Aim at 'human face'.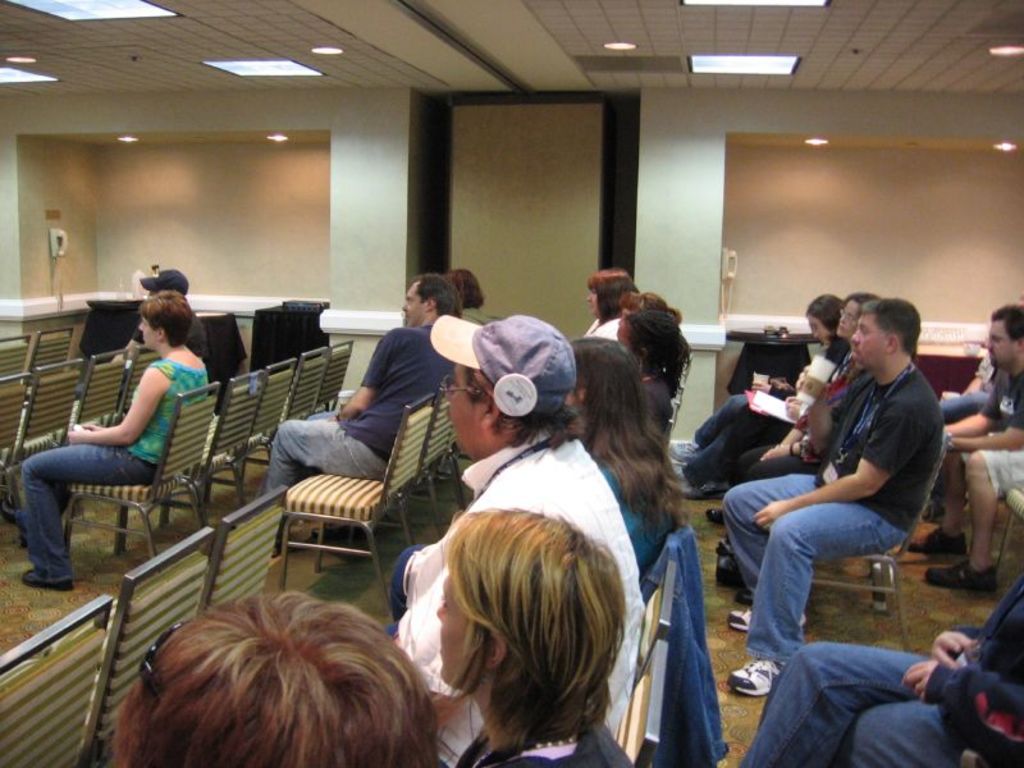
Aimed at 835:298:861:334.
